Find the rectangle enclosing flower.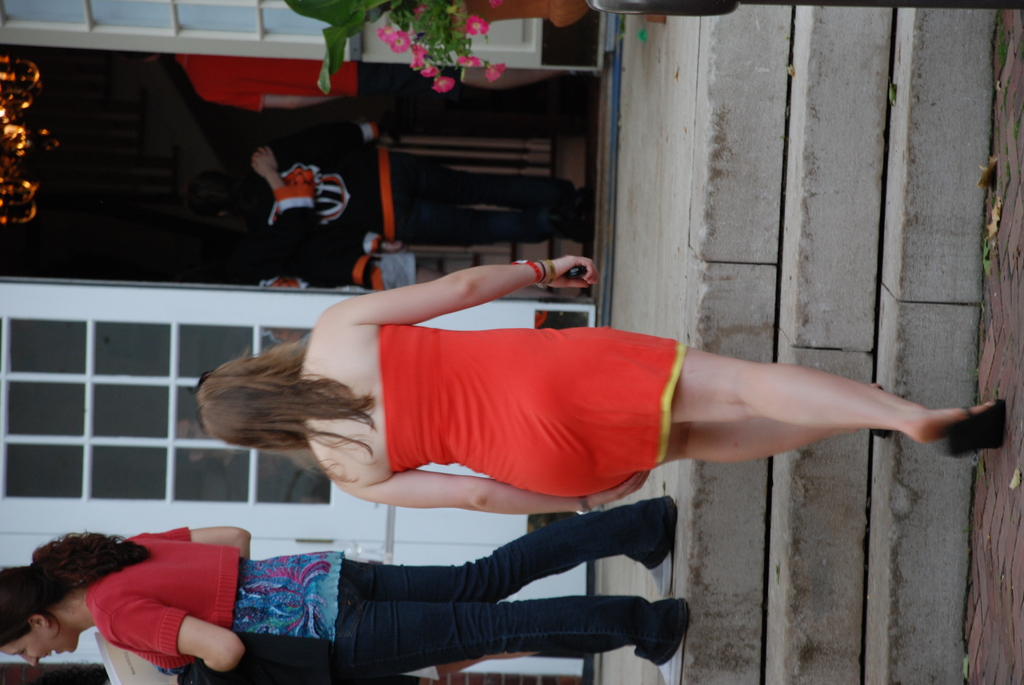
<bbox>457, 57, 483, 70</bbox>.
